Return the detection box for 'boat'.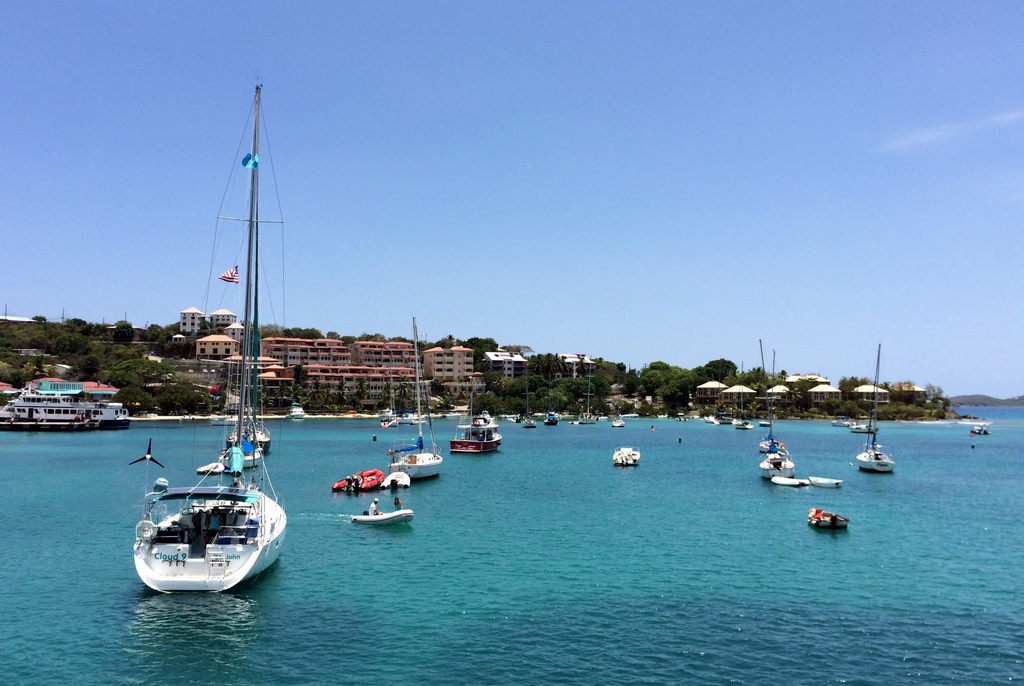
[left=752, top=412, right=773, bottom=427].
